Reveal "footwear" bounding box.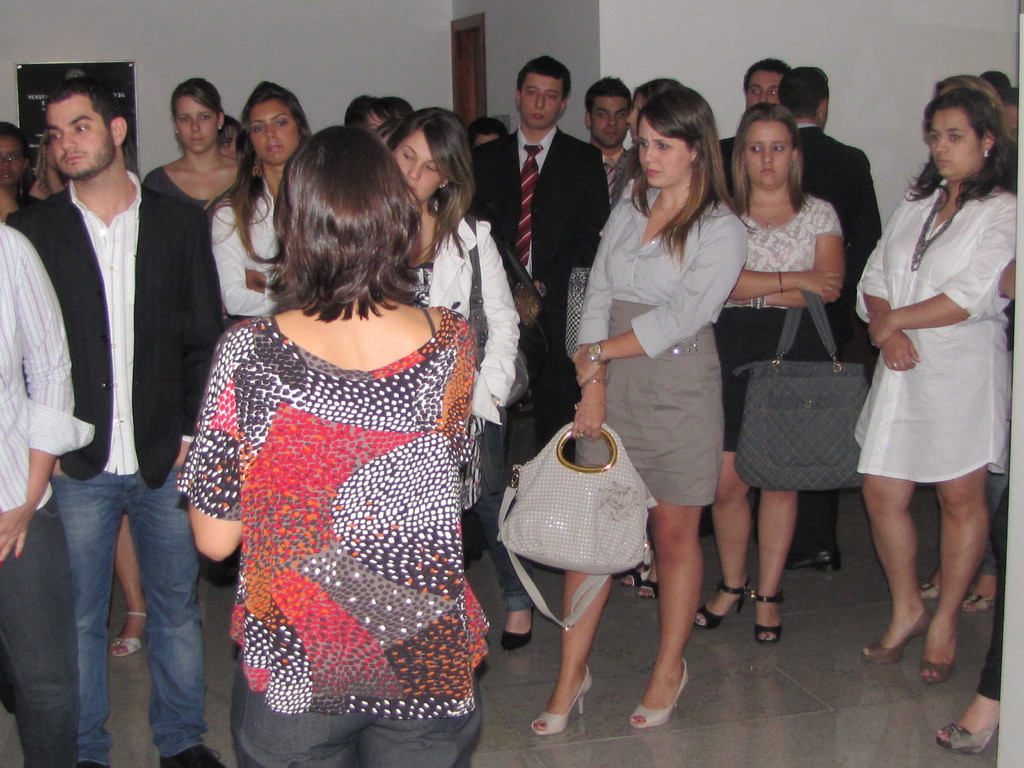
Revealed: bbox=(858, 643, 895, 664).
